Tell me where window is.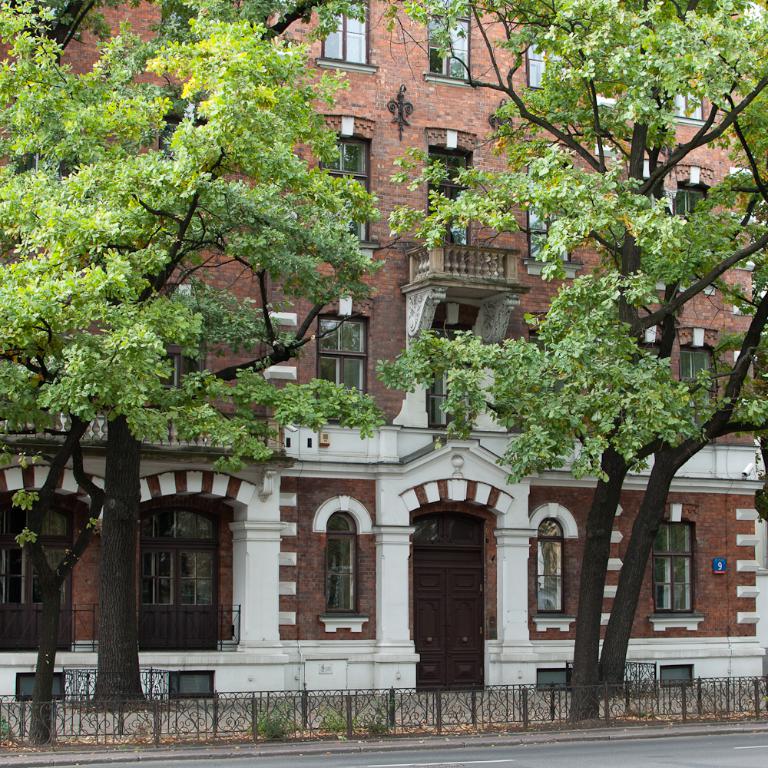
window is at left=315, top=501, right=377, bottom=657.
